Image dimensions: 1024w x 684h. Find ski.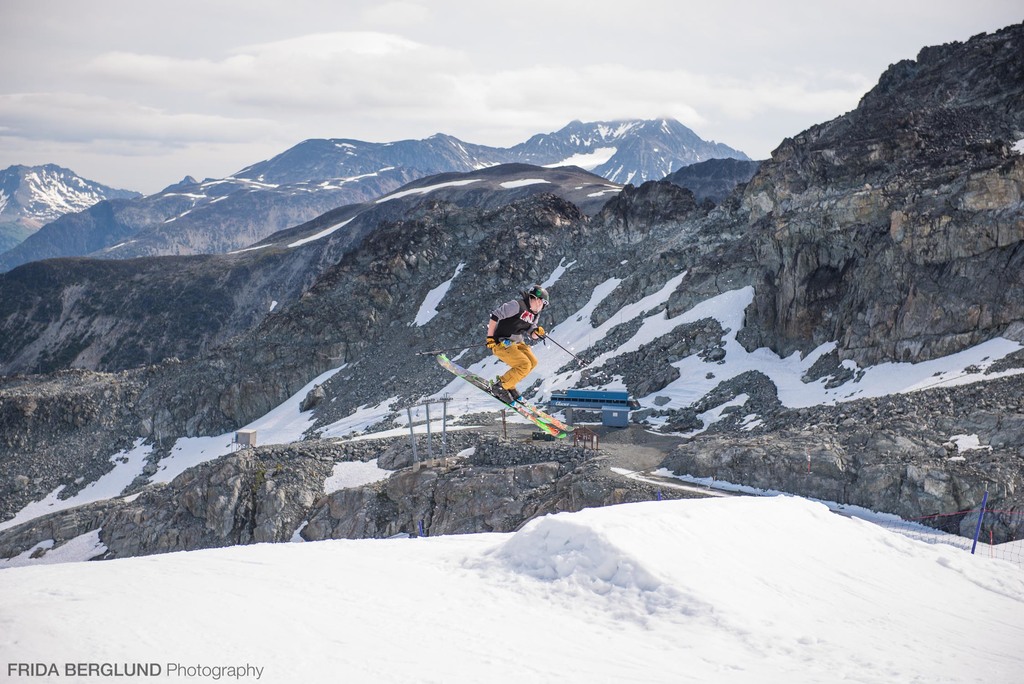
bbox=(423, 327, 619, 444).
